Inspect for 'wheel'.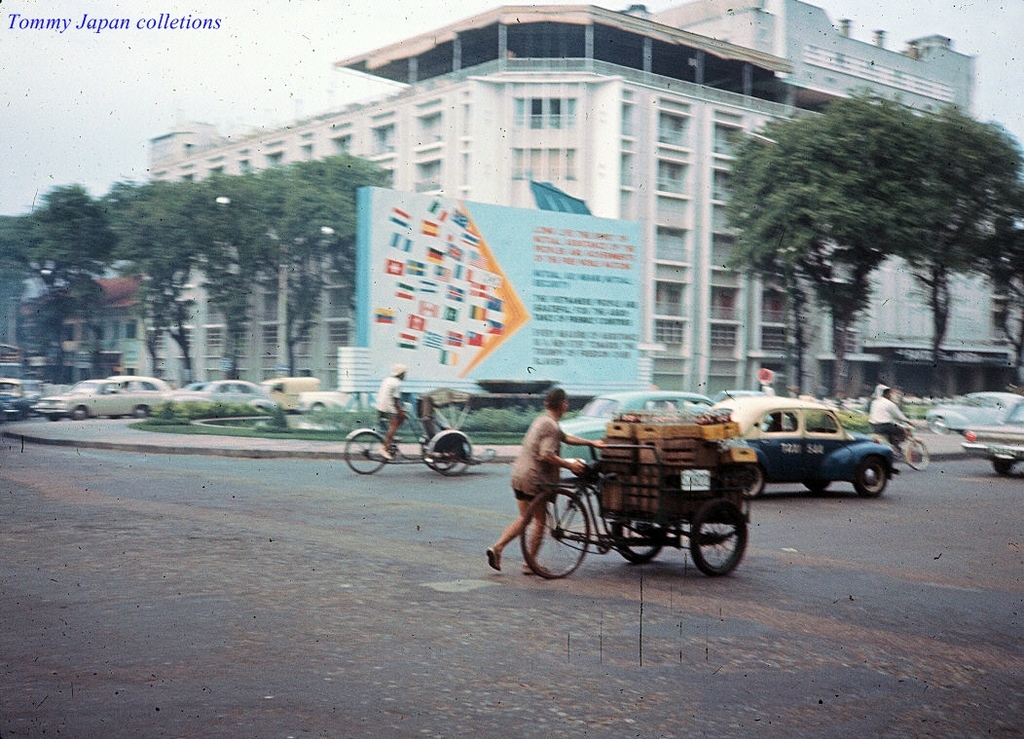
Inspection: locate(851, 458, 888, 498).
